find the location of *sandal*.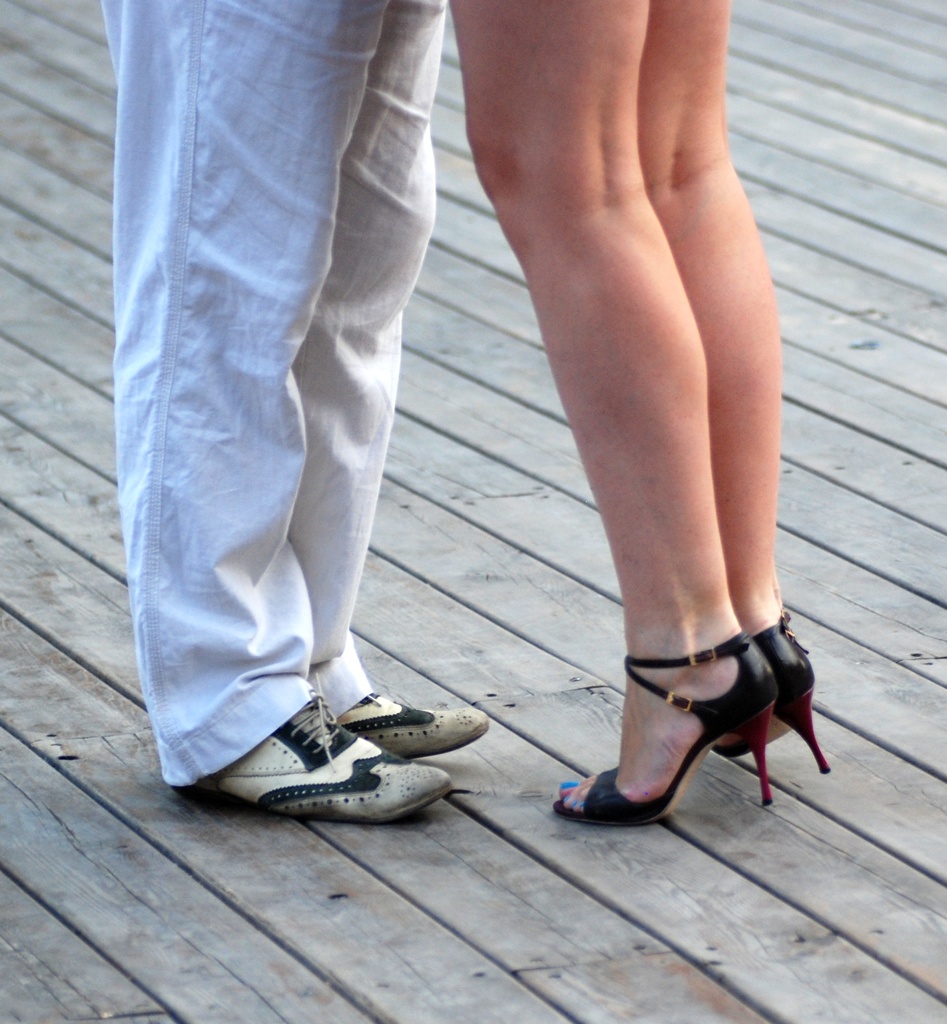
Location: (left=593, top=583, right=816, bottom=817).
